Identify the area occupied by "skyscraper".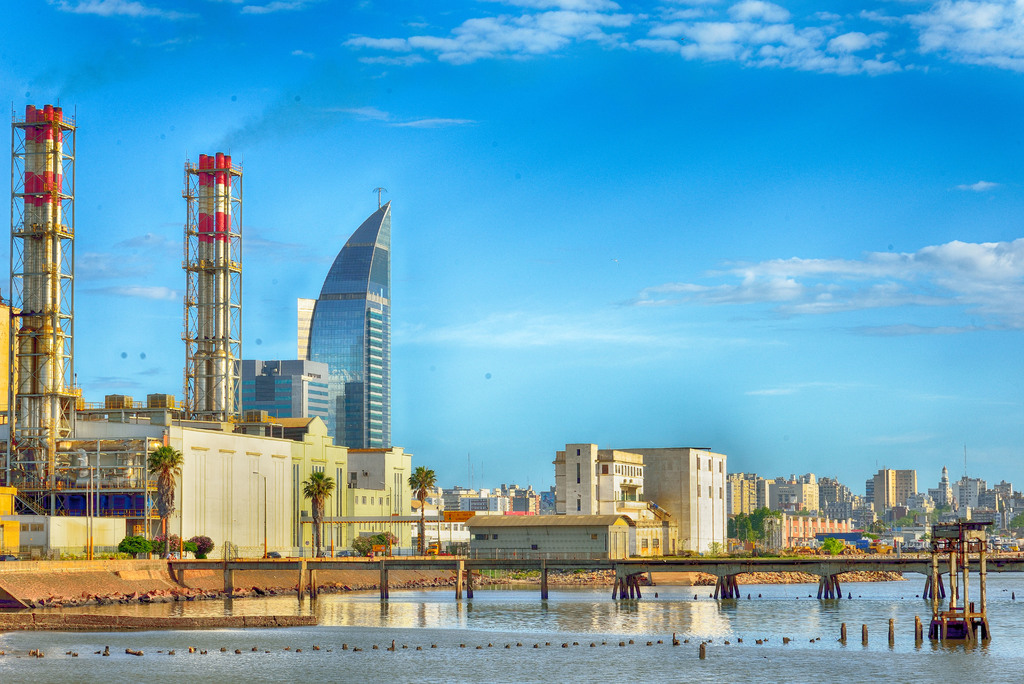
Area: 239,354,352,459.
